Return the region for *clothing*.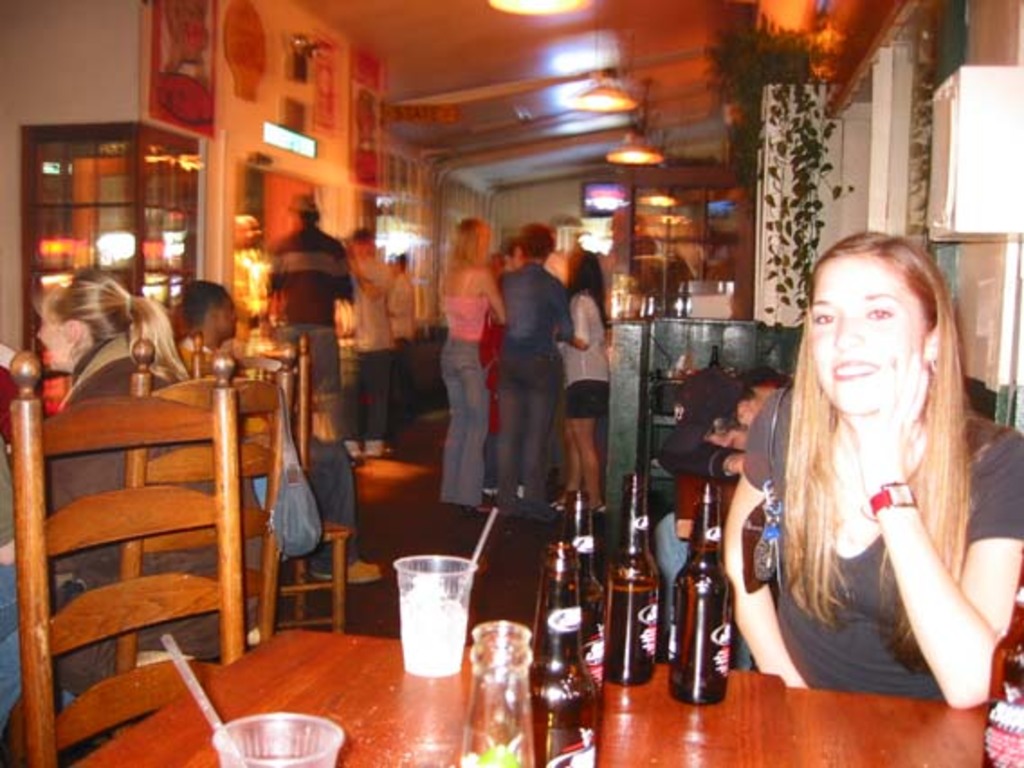
476:247:503:487.
